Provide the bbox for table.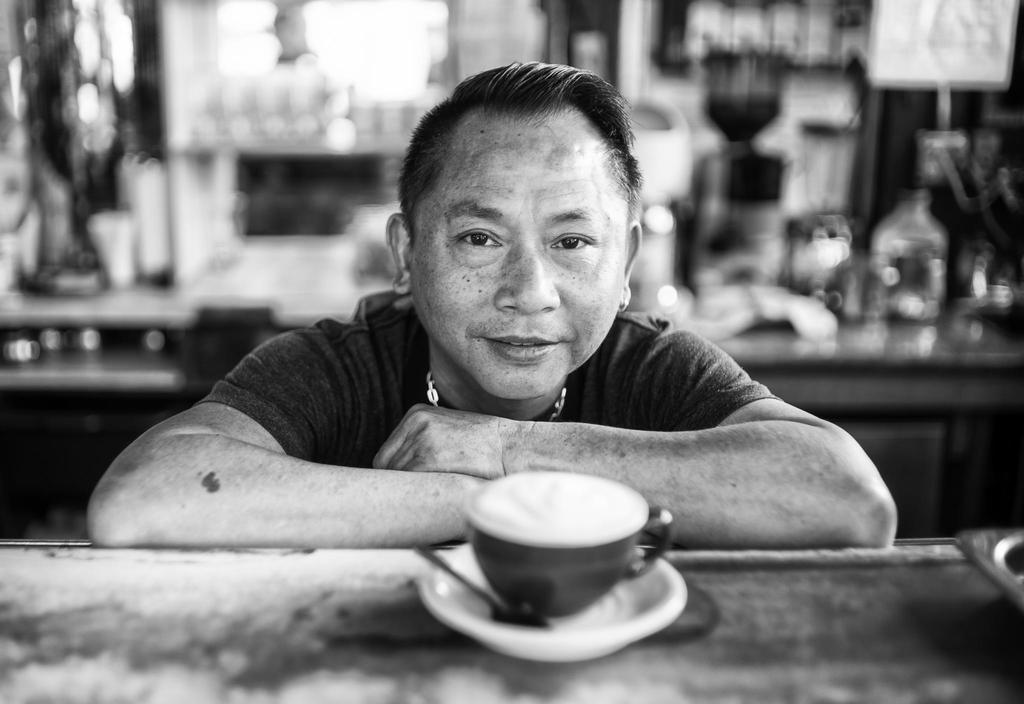
crop(0, 543, 1023, 703).
